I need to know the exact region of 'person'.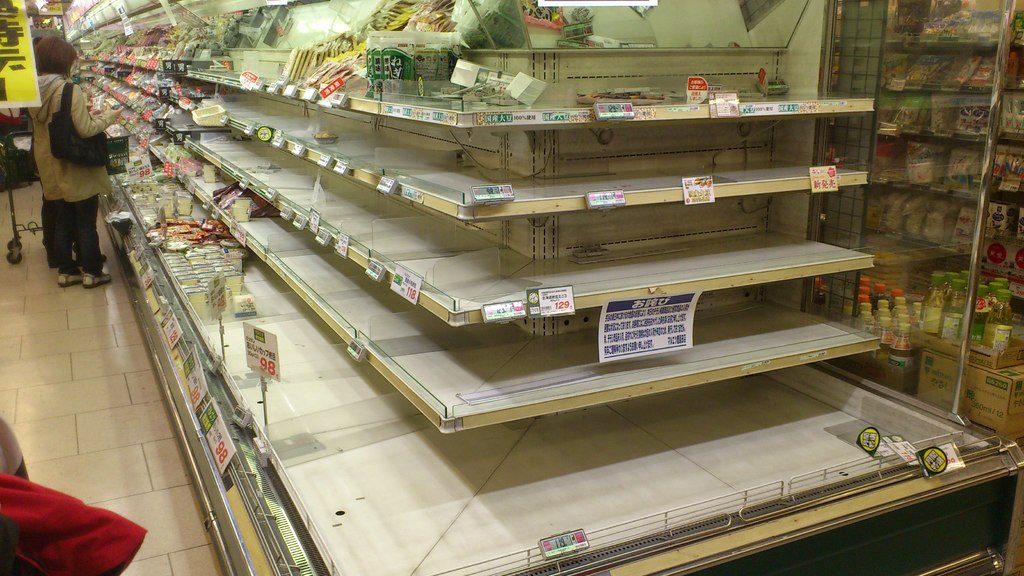
Region: <bbox>22, 55, 102, 291</bbox>.
